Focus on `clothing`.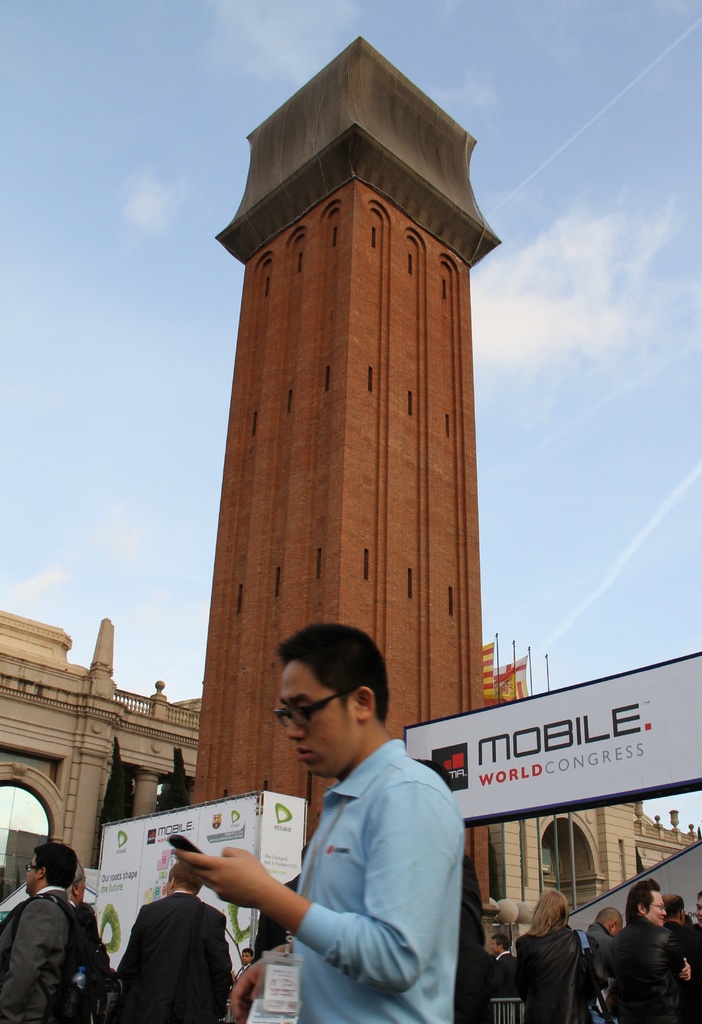
Focused at pyautogui.locateOnScreen(104, 889, 227, 1023).
